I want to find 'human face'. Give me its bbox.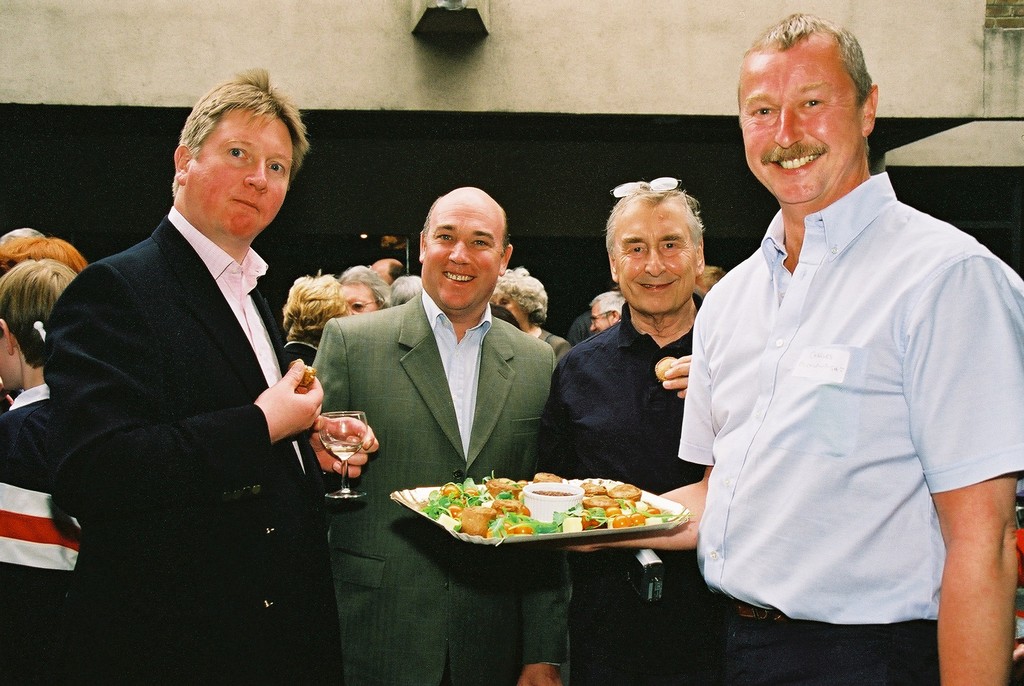
(186, 112, 294, 240).
